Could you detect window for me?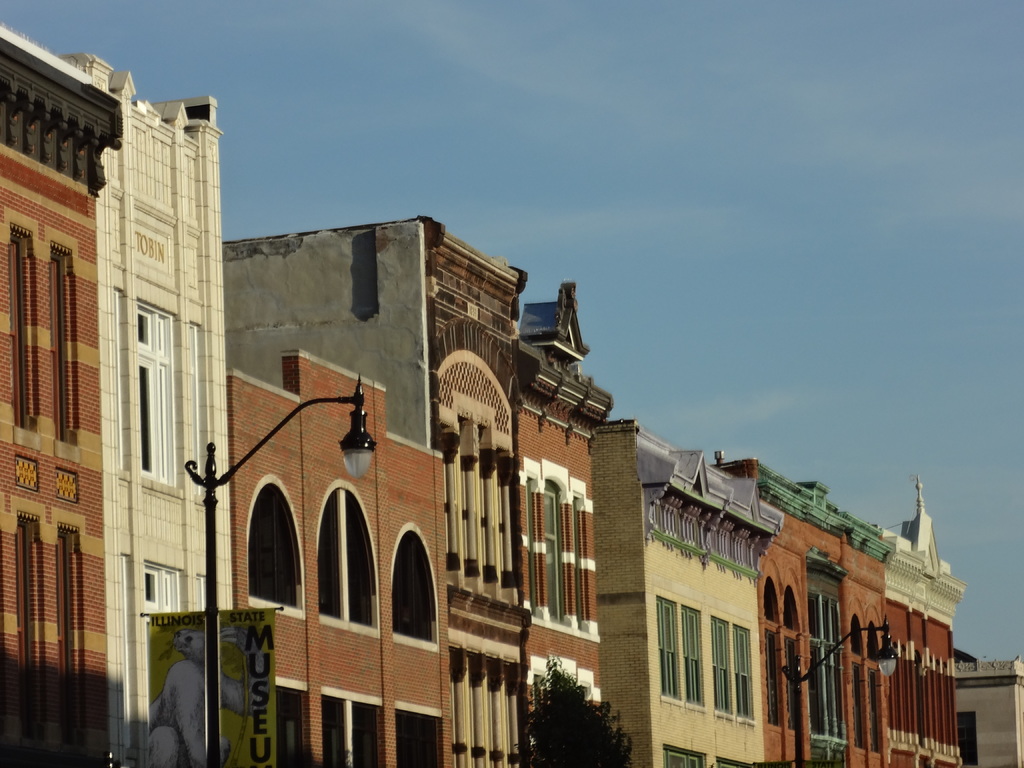
Detection result: select_region(354, 699, 382, 767).
